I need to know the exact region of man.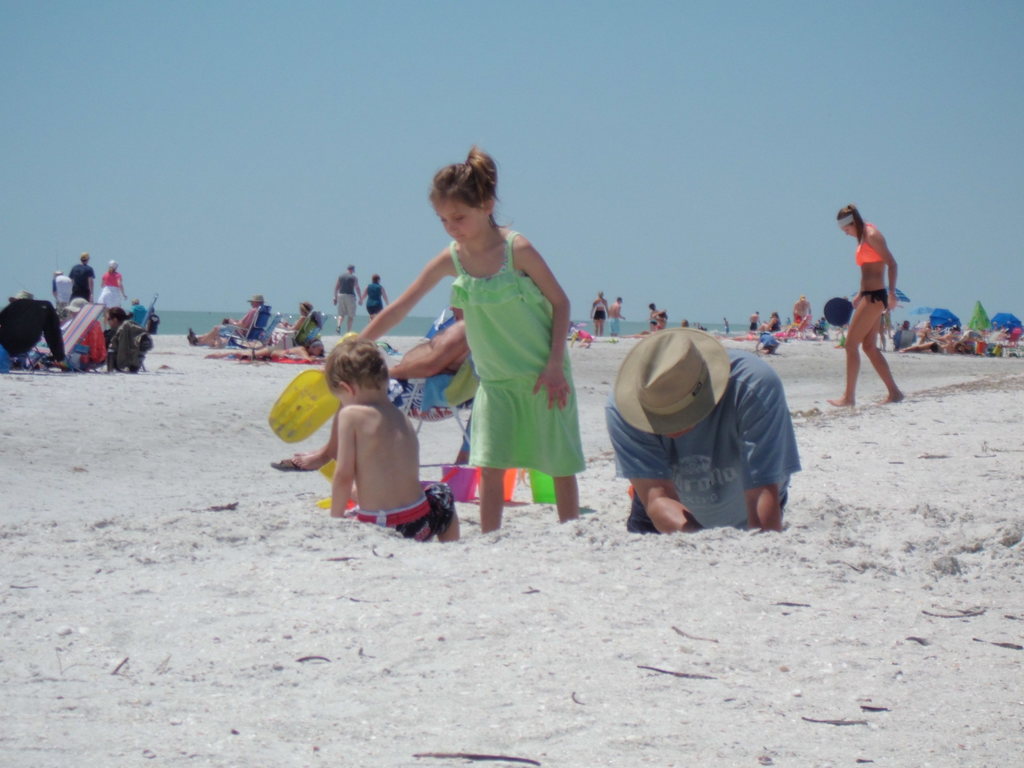
Region: left=69, top=250, right=95, bottom=302.
